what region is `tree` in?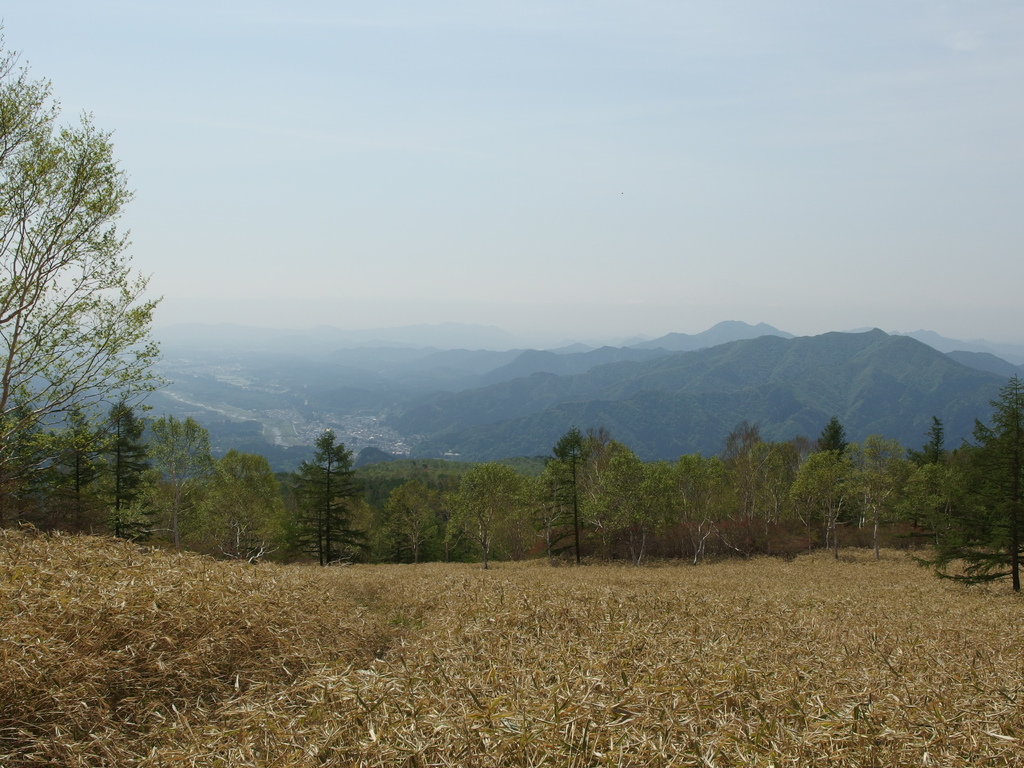
bbox=(278, 426, 375, 569).
